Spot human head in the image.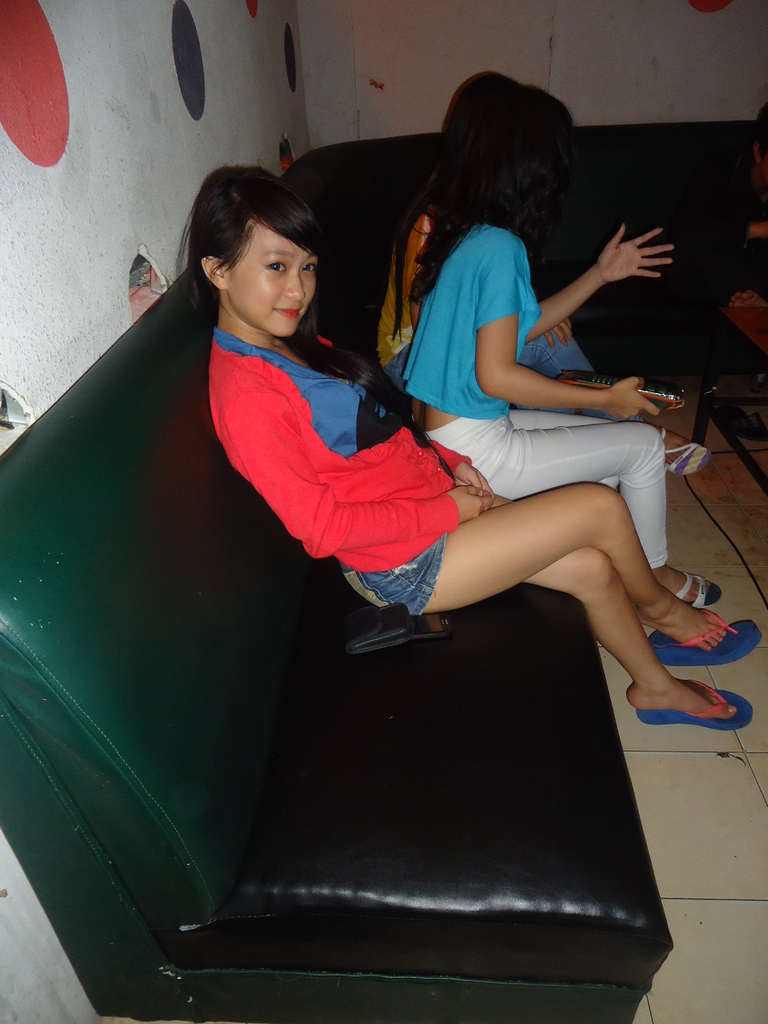
human head found at (left=436, top=77, right=576, bottom=225).
